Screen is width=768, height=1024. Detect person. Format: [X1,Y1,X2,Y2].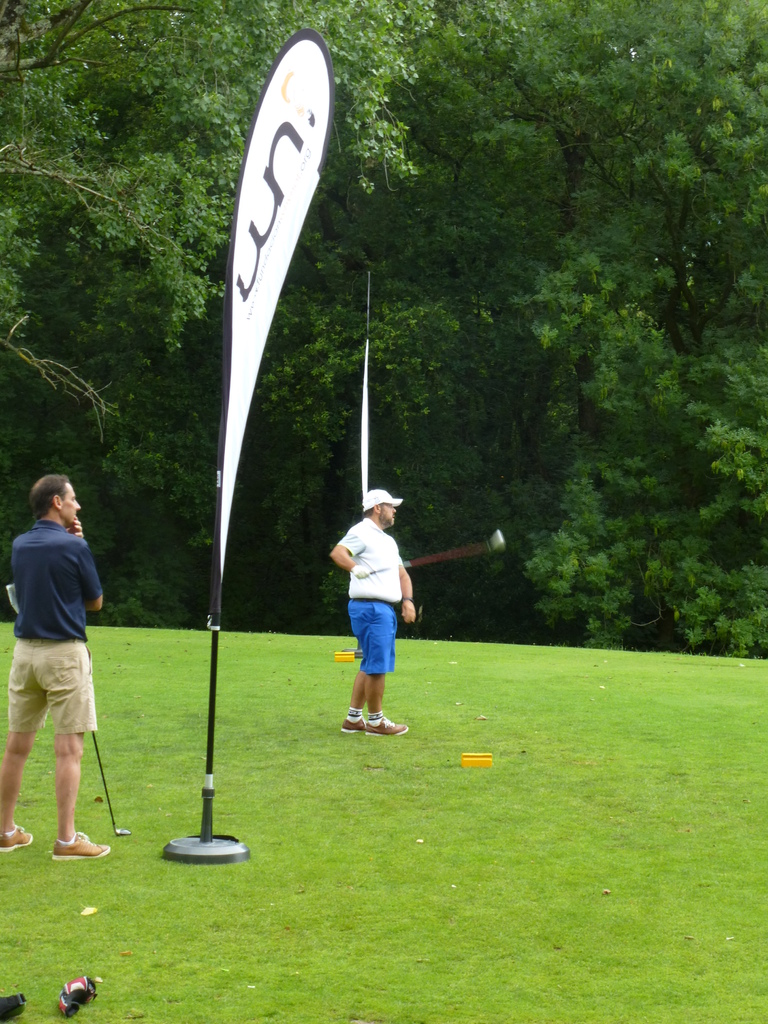
[325,469,416,753].
